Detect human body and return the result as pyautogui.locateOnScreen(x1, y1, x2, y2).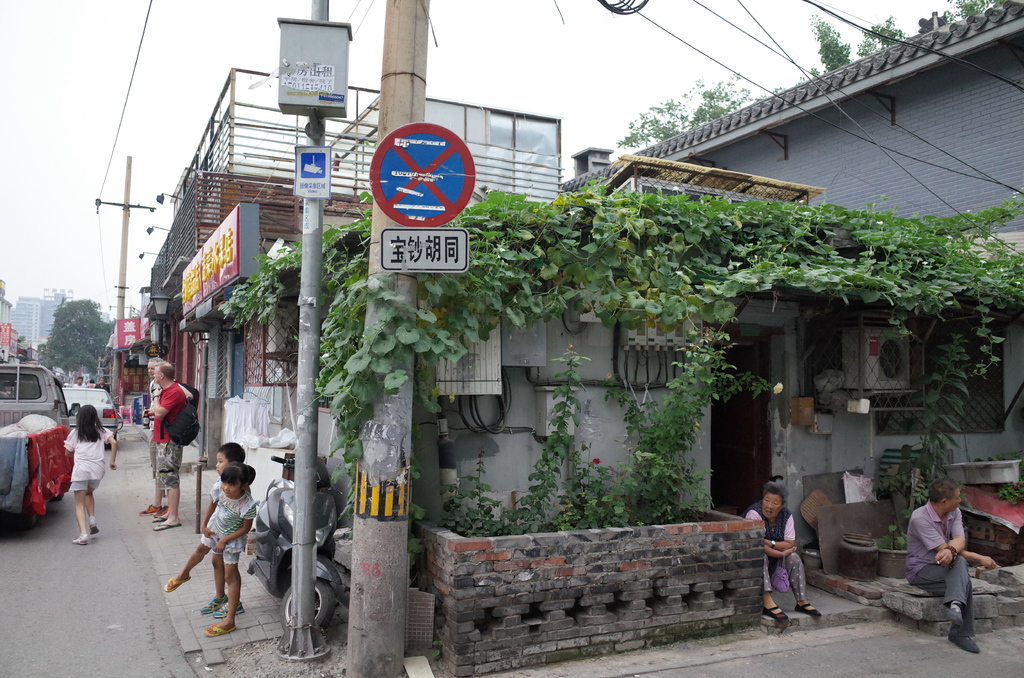
pyautogui.locateOnScreen(145, 362, 182, 536).
